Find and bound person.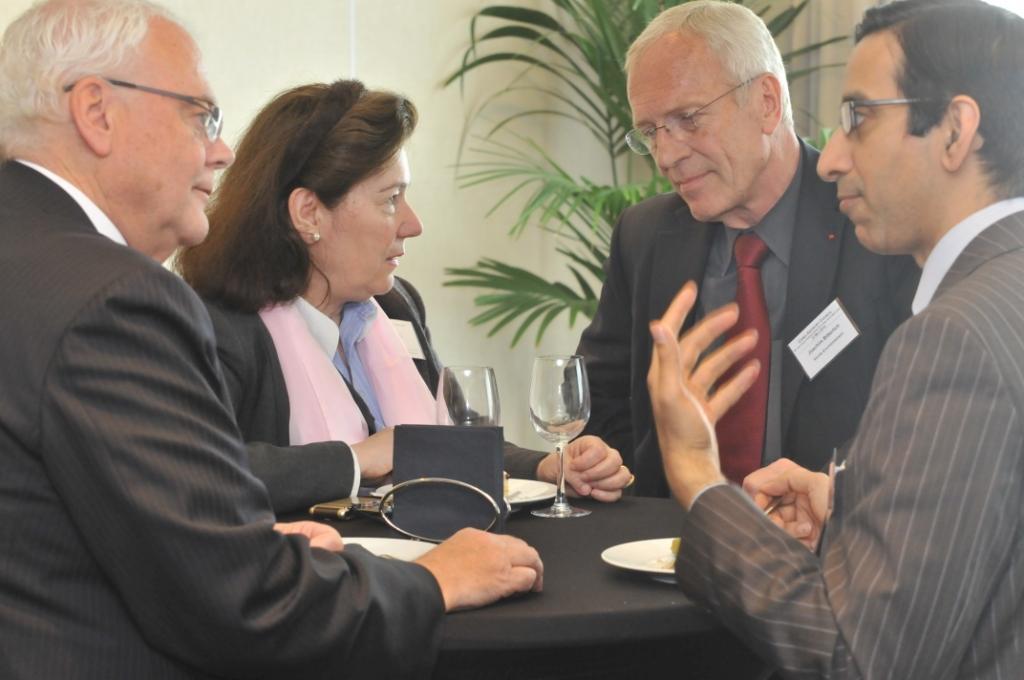
Bound: Rect(170, 75, 637, 502).
